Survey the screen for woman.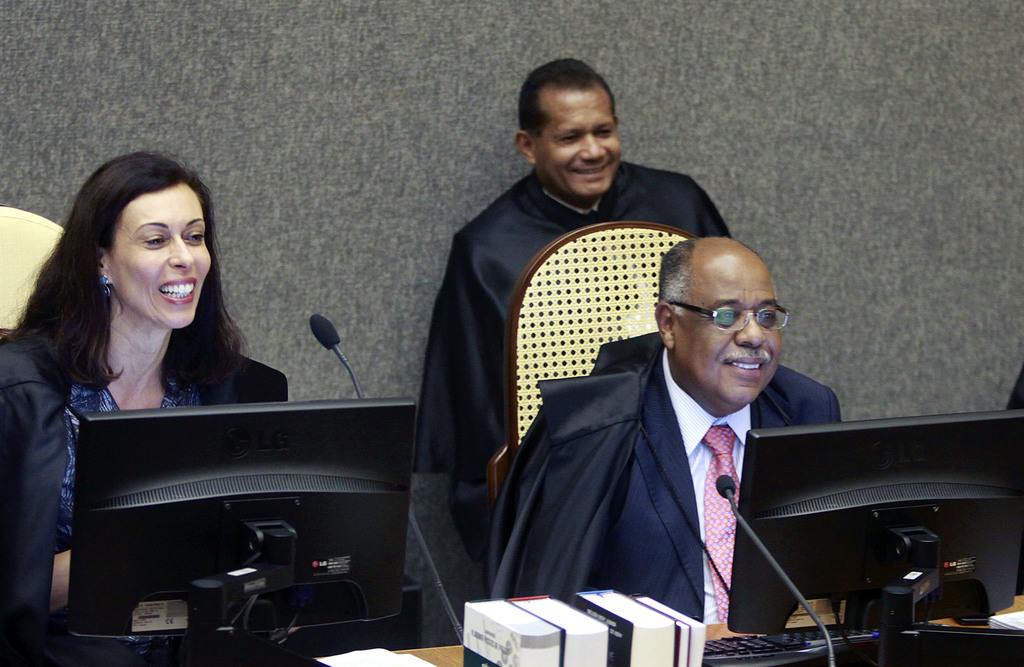
Survey found: crop(6, 163, 319, 550).
